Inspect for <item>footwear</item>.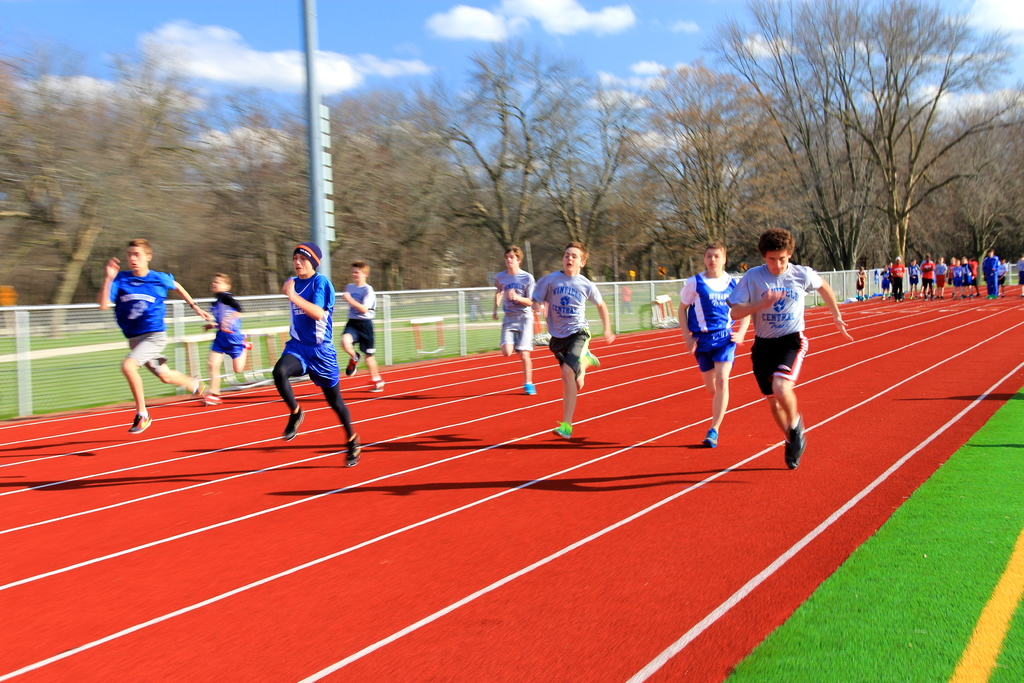
Inspection: 586, 350, 601, 368.
